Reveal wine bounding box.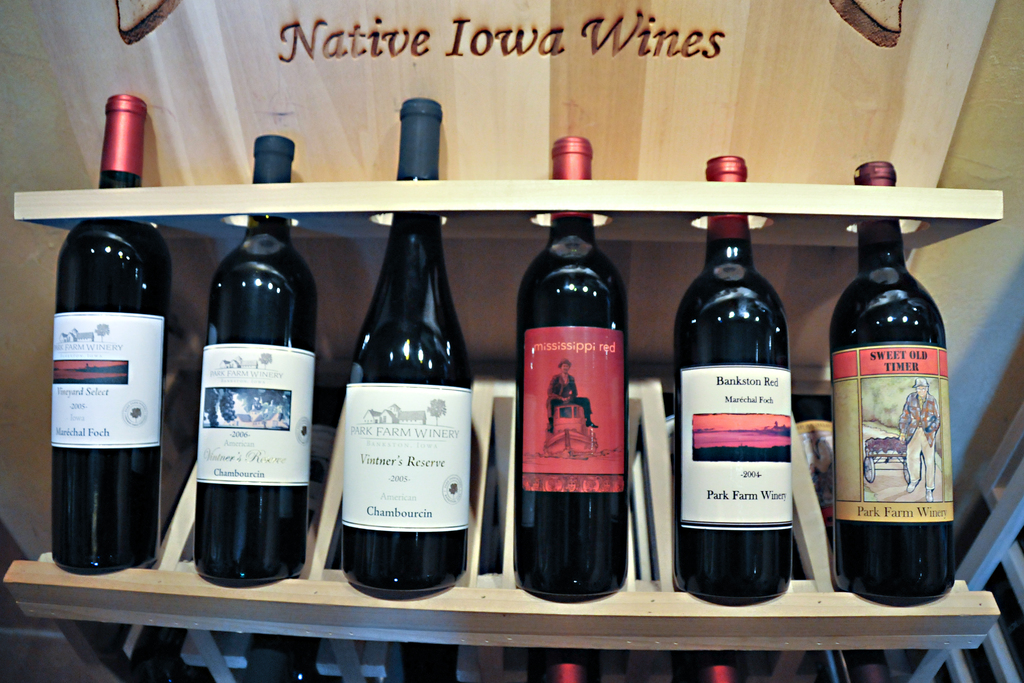
Revealed: 351, 94, 475, 600.
